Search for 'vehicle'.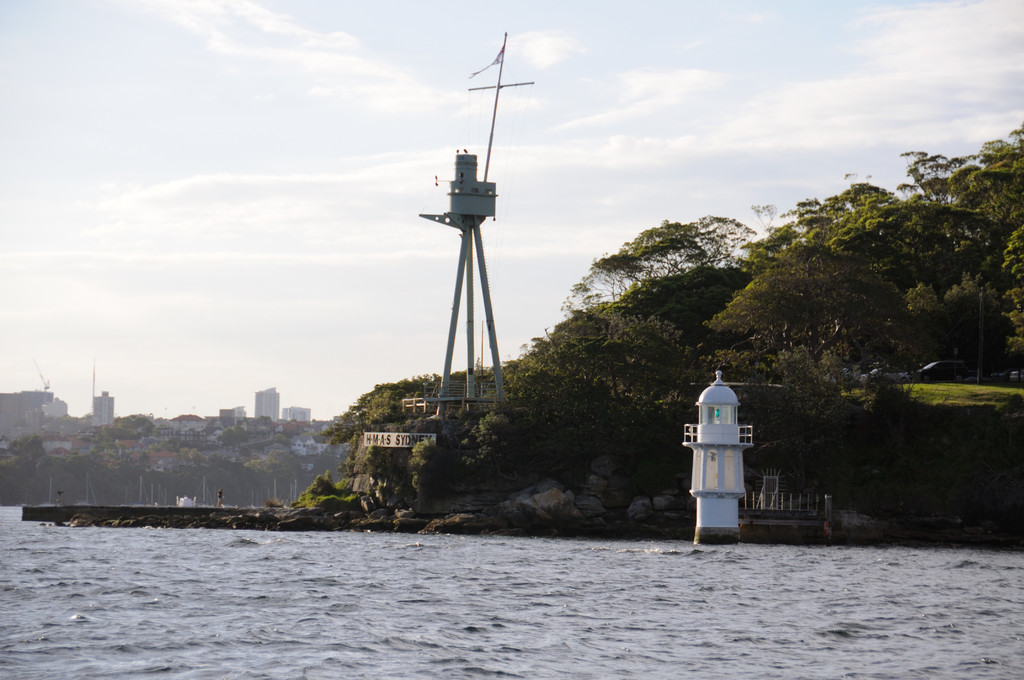
Found at locate(912, 358, 968, 381).
